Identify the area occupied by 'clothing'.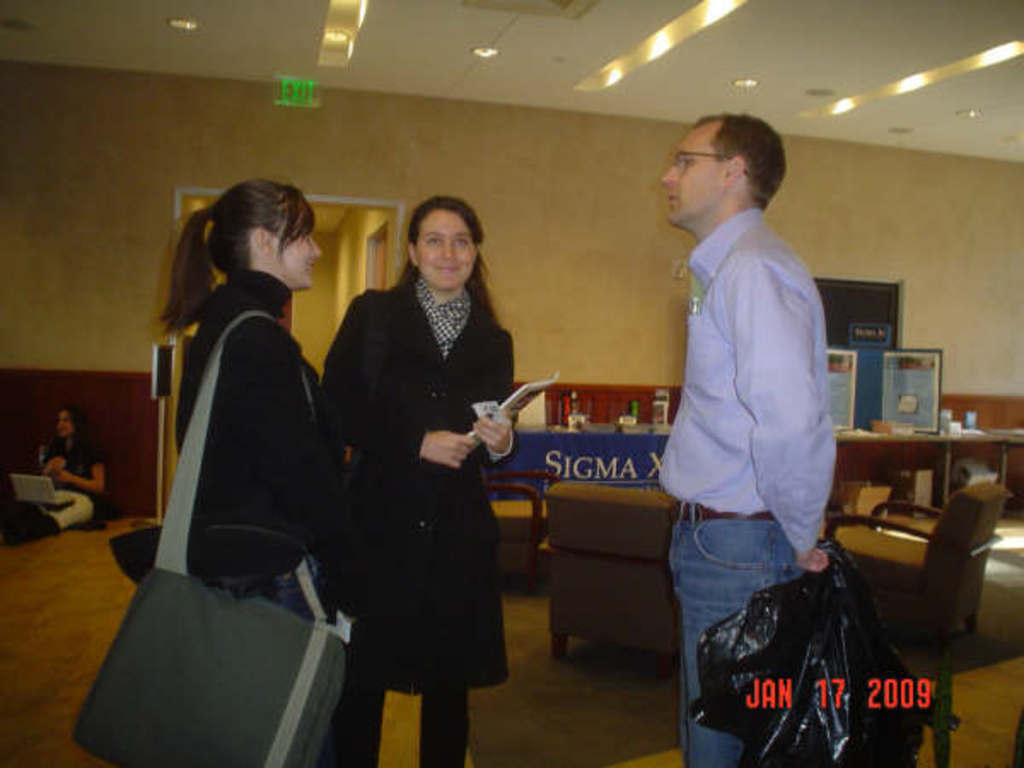
Area: region(106, 229, 350, 722).
